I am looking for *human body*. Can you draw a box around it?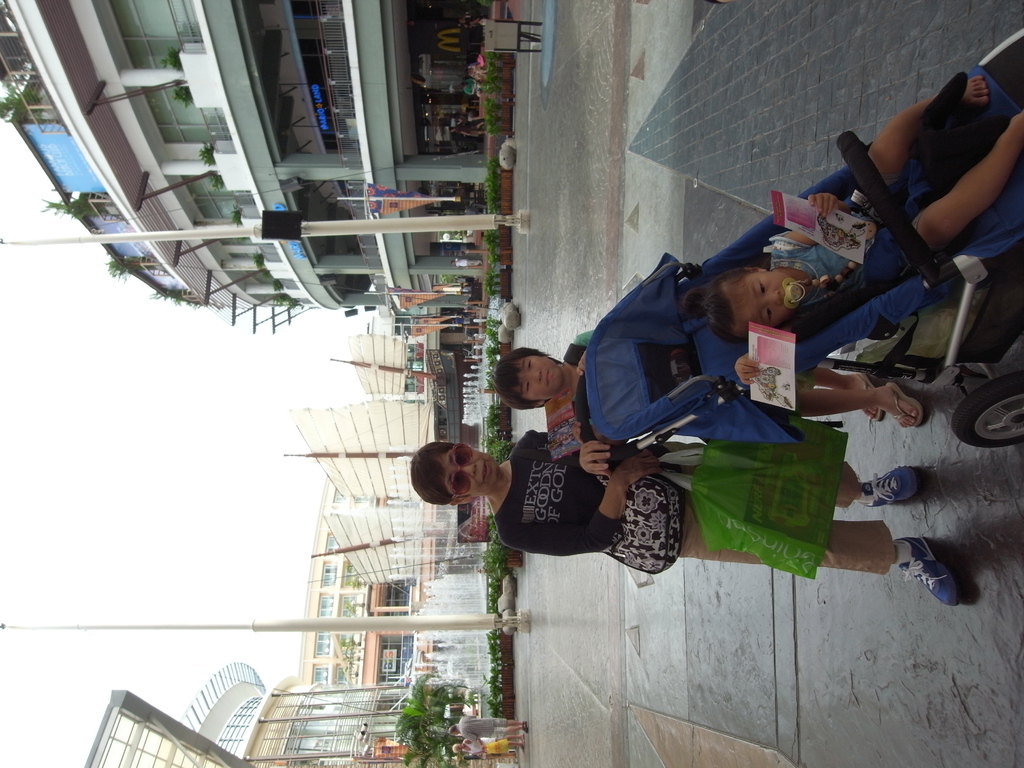
Sure, the bounding box is x1=465, y1=712, x2=526, y2=738.
